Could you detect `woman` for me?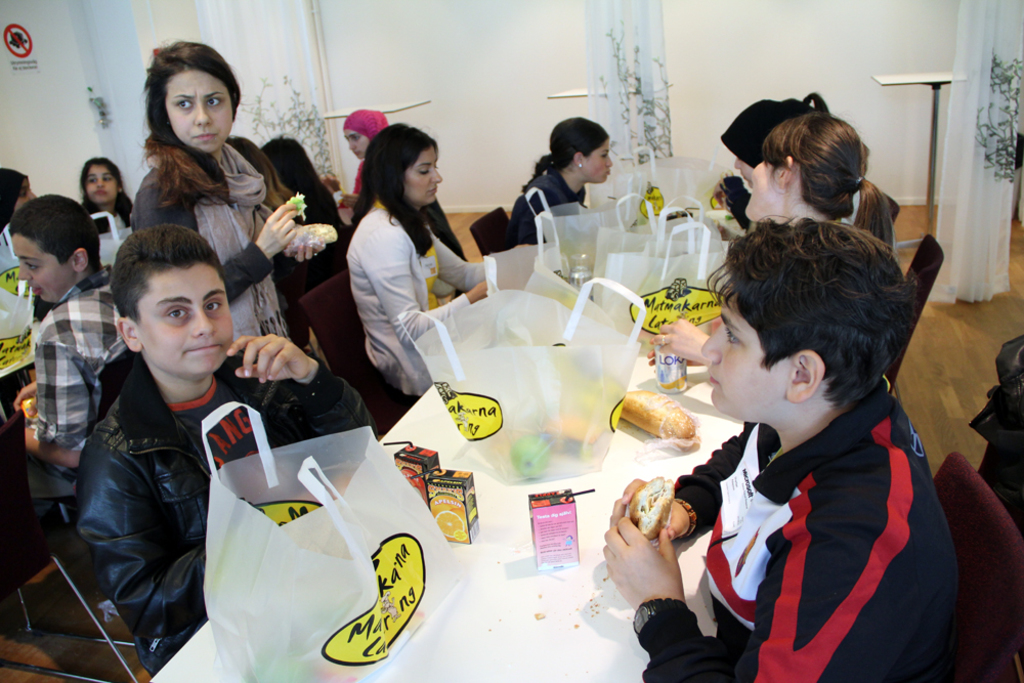
Detection result: bbox=[721, 92, 833, 189].
